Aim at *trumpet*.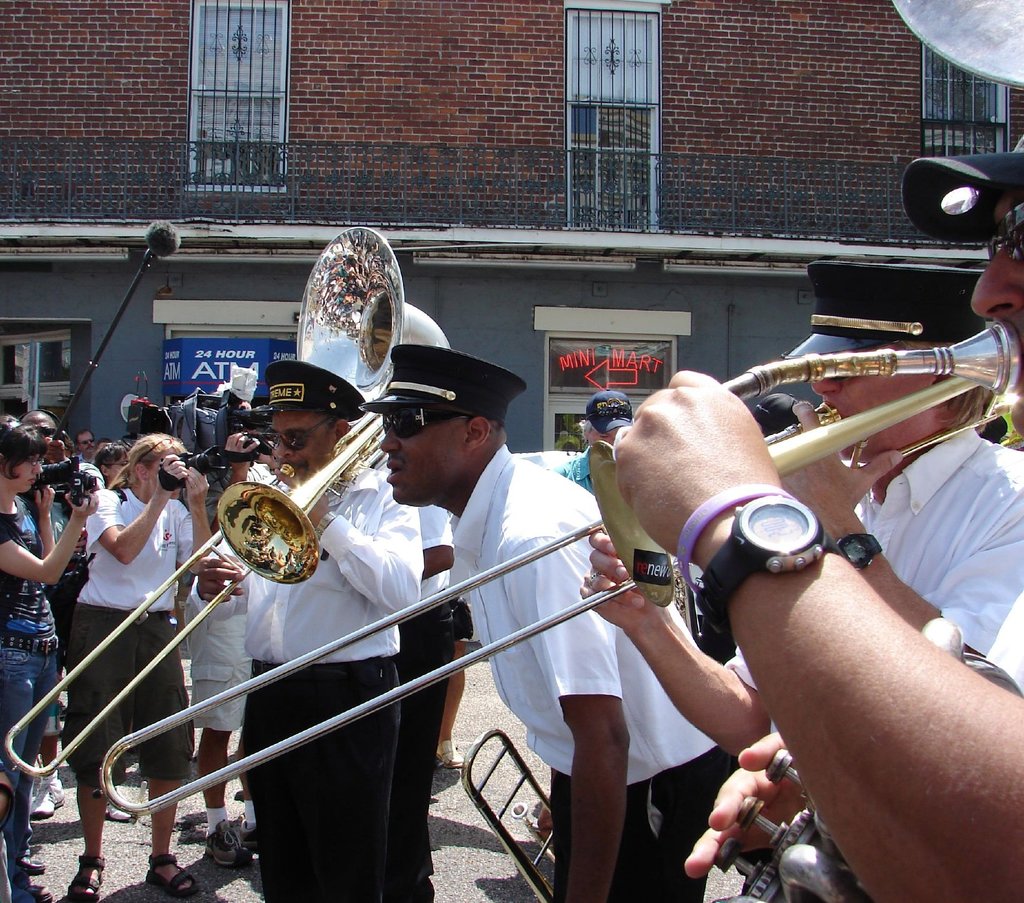
Aimed at l=96, t=319, r=1022, b=817.
